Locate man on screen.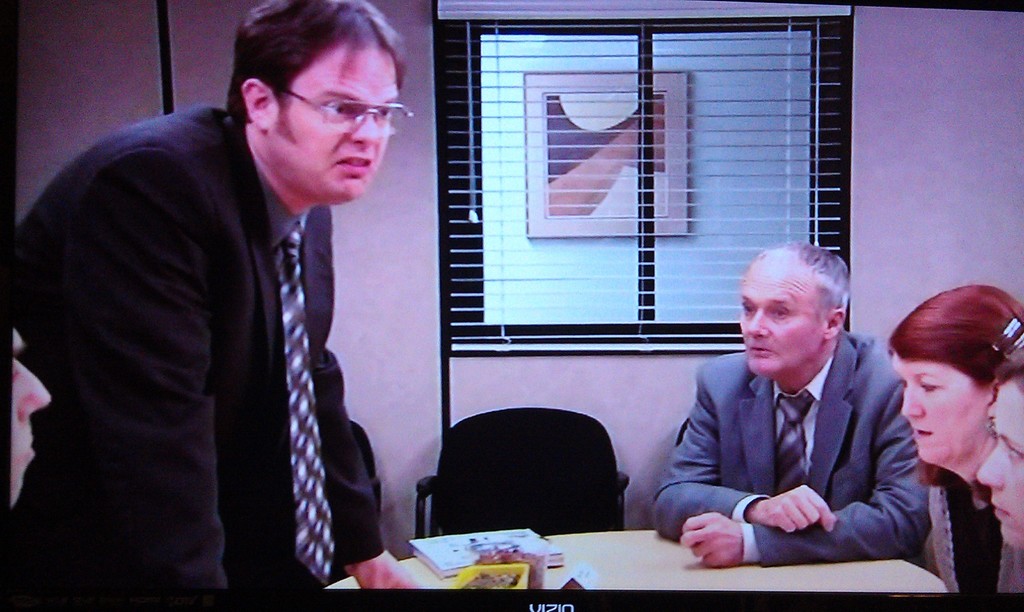
On screen at {"x1": 6, "y1": 0, "x2": 518, "y2": 611}.
